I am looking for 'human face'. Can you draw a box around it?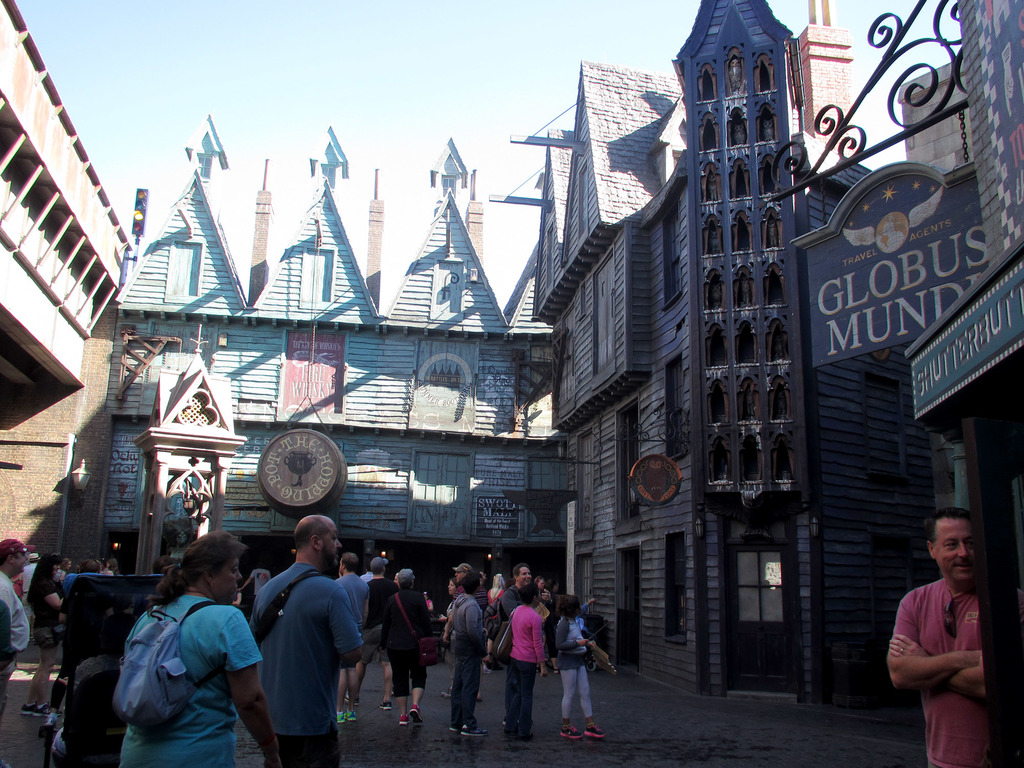
Sure, the bounding box is bbox=(519, 565, 534, 581).
